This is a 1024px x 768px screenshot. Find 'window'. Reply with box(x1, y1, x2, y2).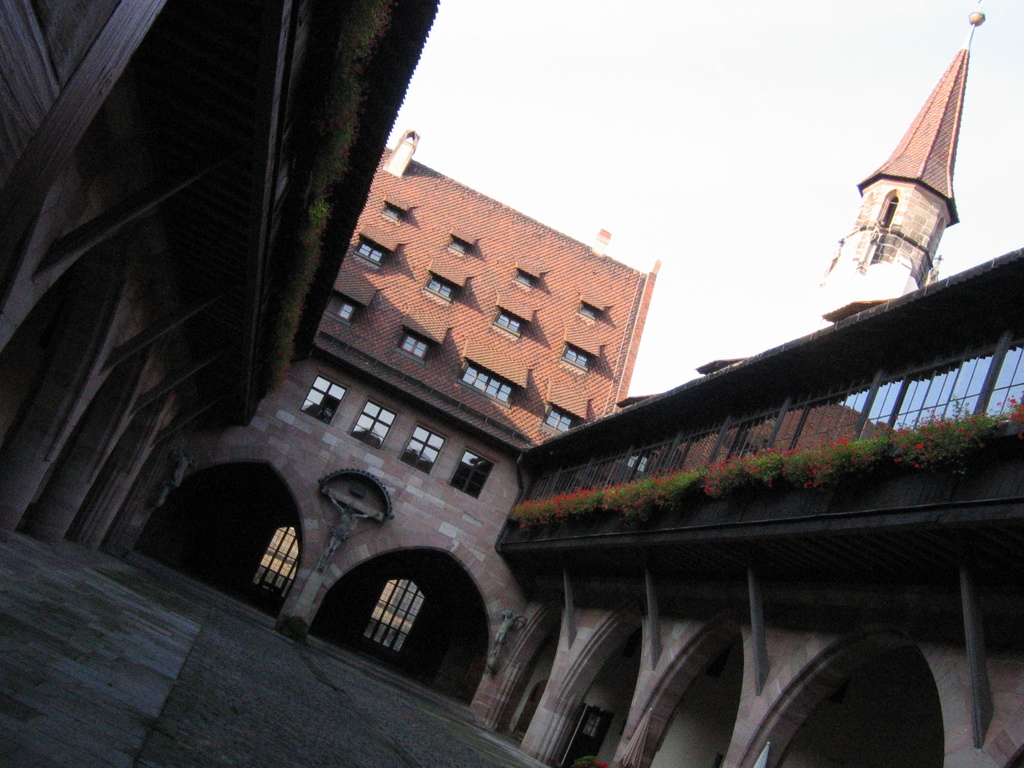
box(394, 305, 448, 364).
